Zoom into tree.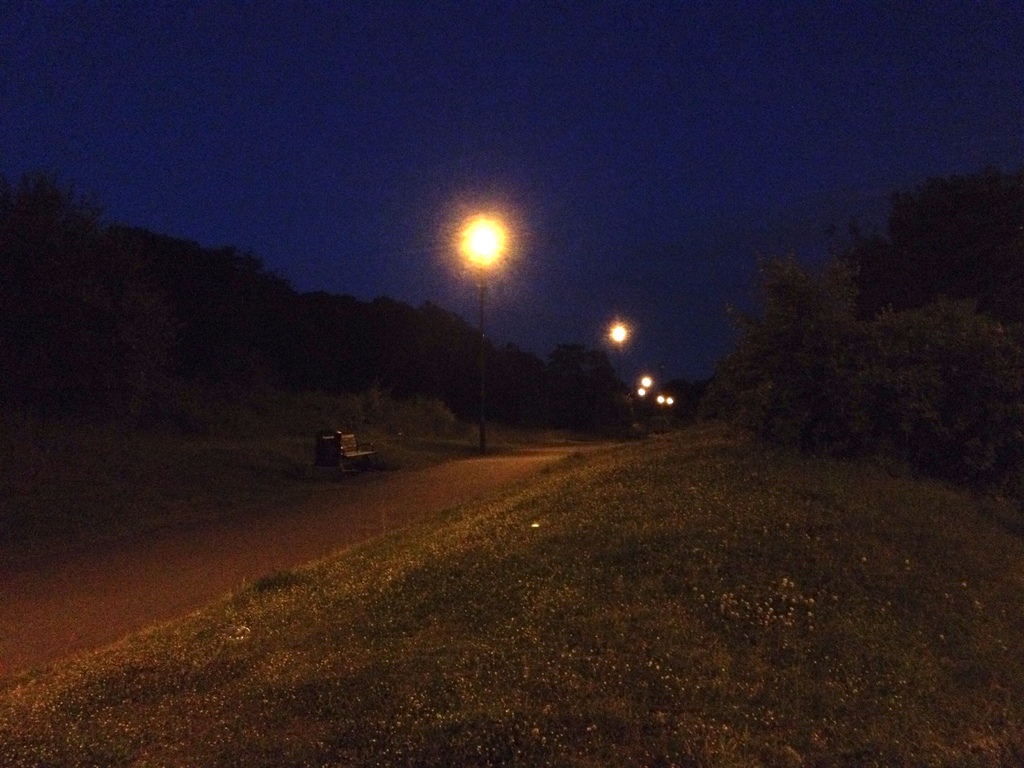
Zoom target: l=705, t=246, r=1023, b=500.
